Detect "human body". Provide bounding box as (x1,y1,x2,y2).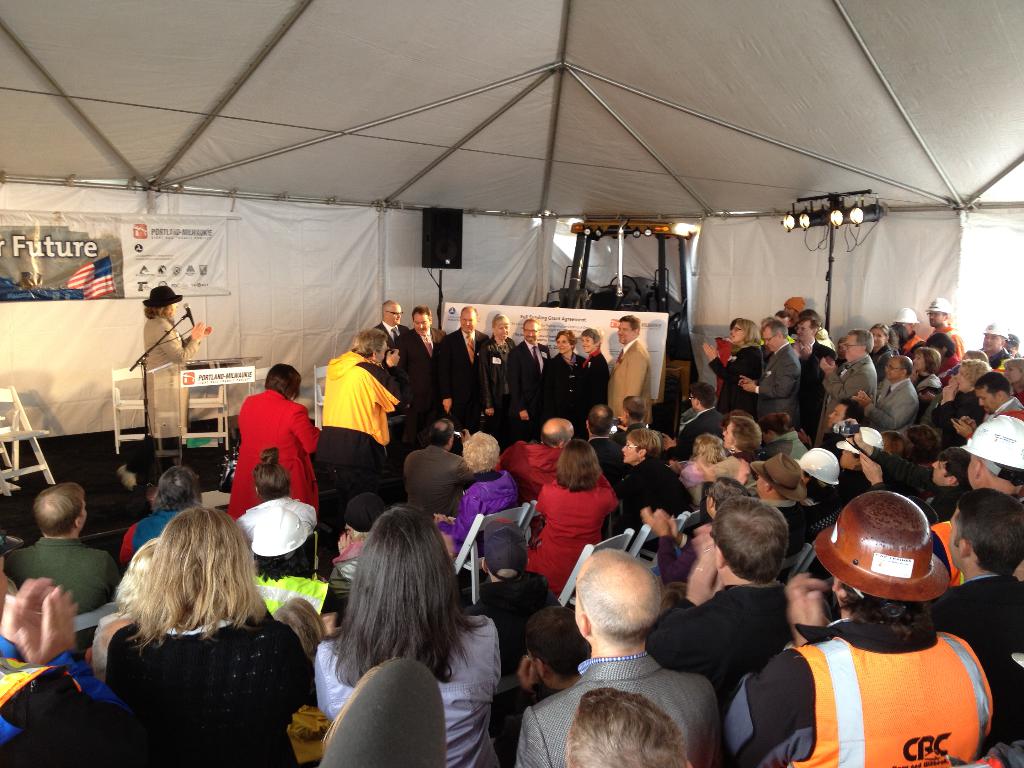
(598,340,653,426).
